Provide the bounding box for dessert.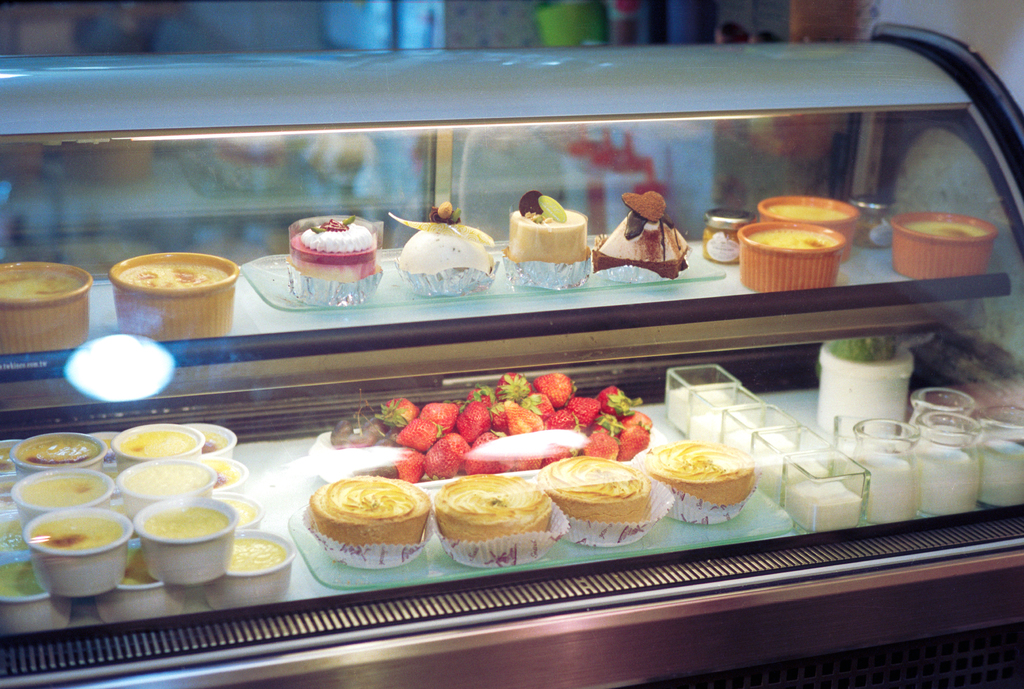
left=905, top=223, right=985, bottom=241.
